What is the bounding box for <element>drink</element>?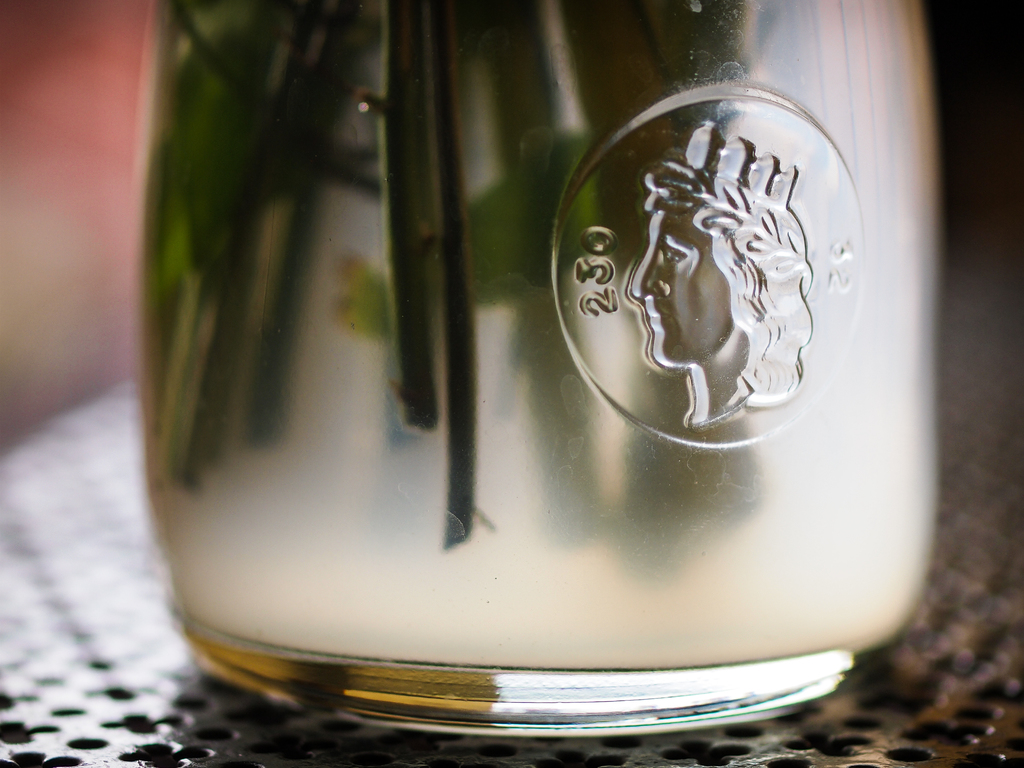
154 0 925 662.
